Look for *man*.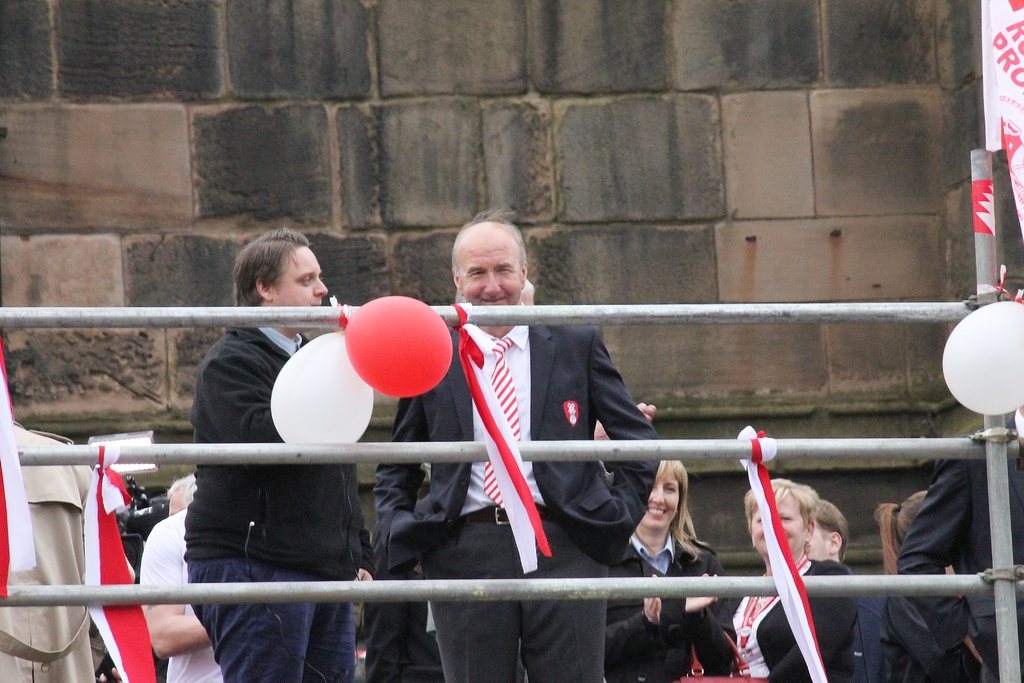
Found: bbox=(797, 496, 893, 682).
